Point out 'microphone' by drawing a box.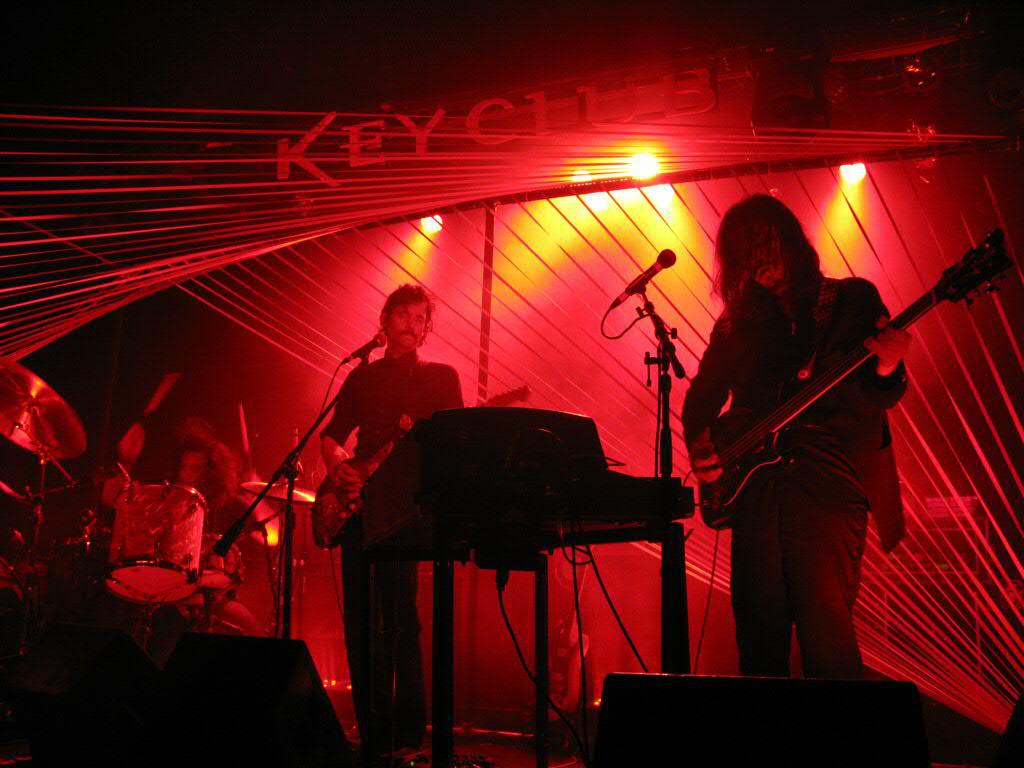
crop(340, 330, 396, 371).
